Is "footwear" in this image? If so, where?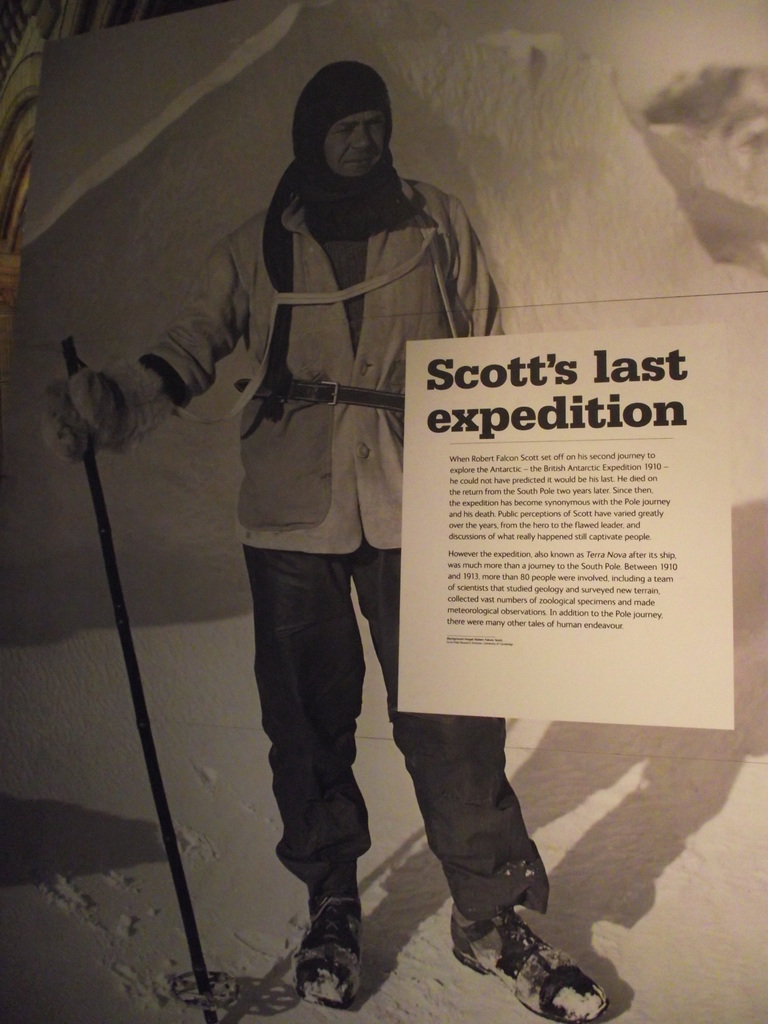
Yes, at {"left": 303, "top": 901, "right": 356, "bottom": 1001}.
